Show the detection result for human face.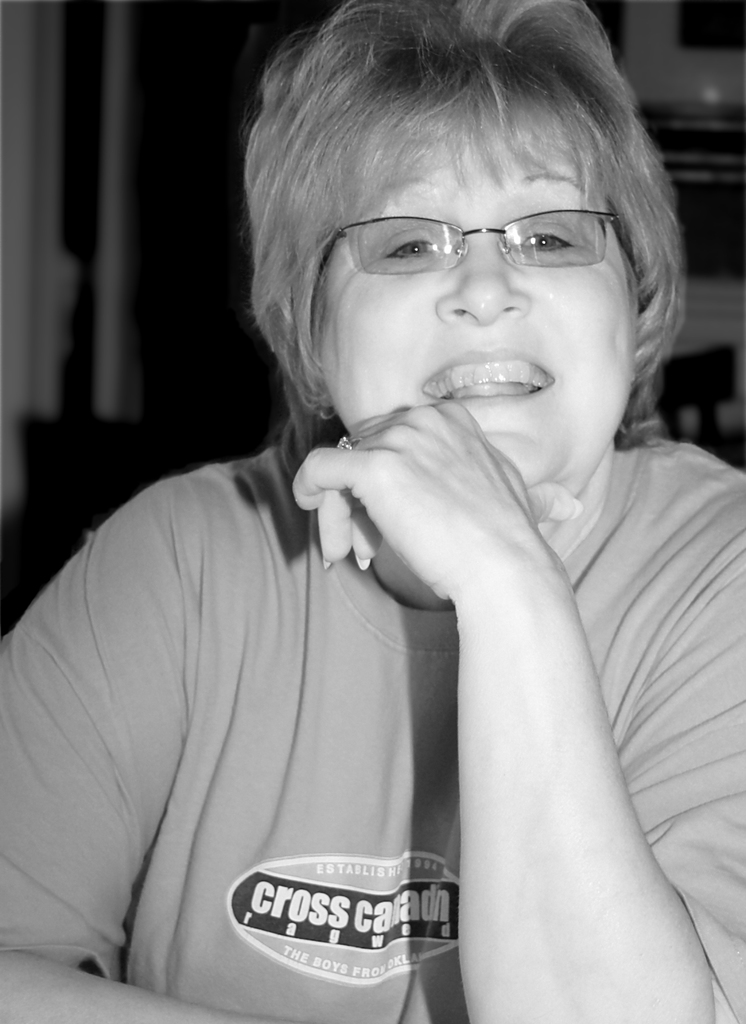
{"left": 307, "top": 127, "right": 640, "bottom": 490}.
